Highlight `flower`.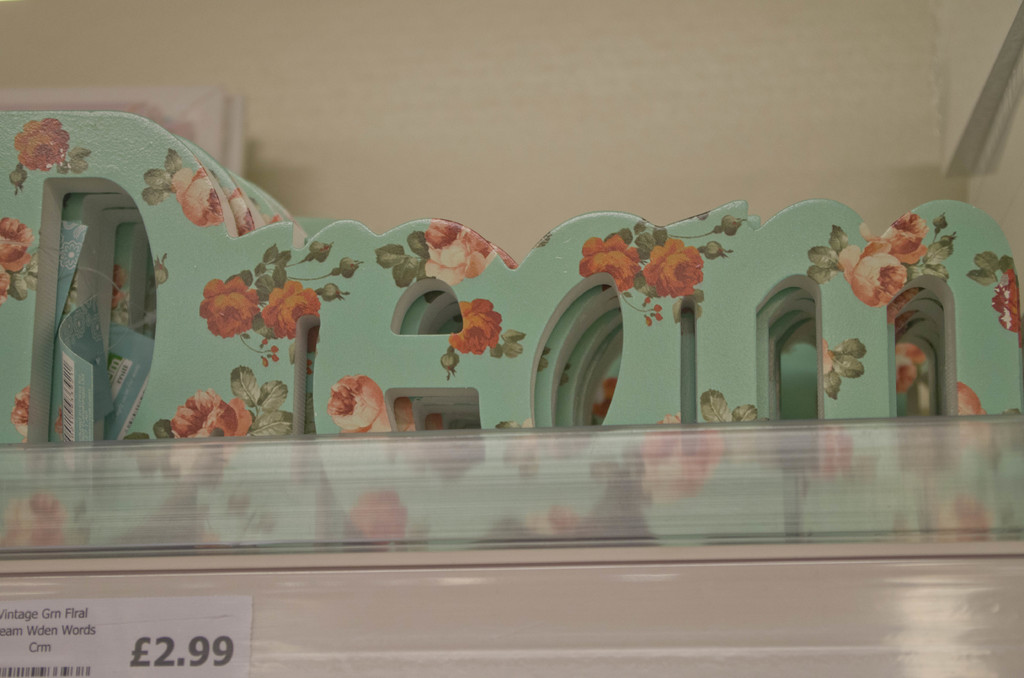
Highlighted region: (8,166,32,197).
